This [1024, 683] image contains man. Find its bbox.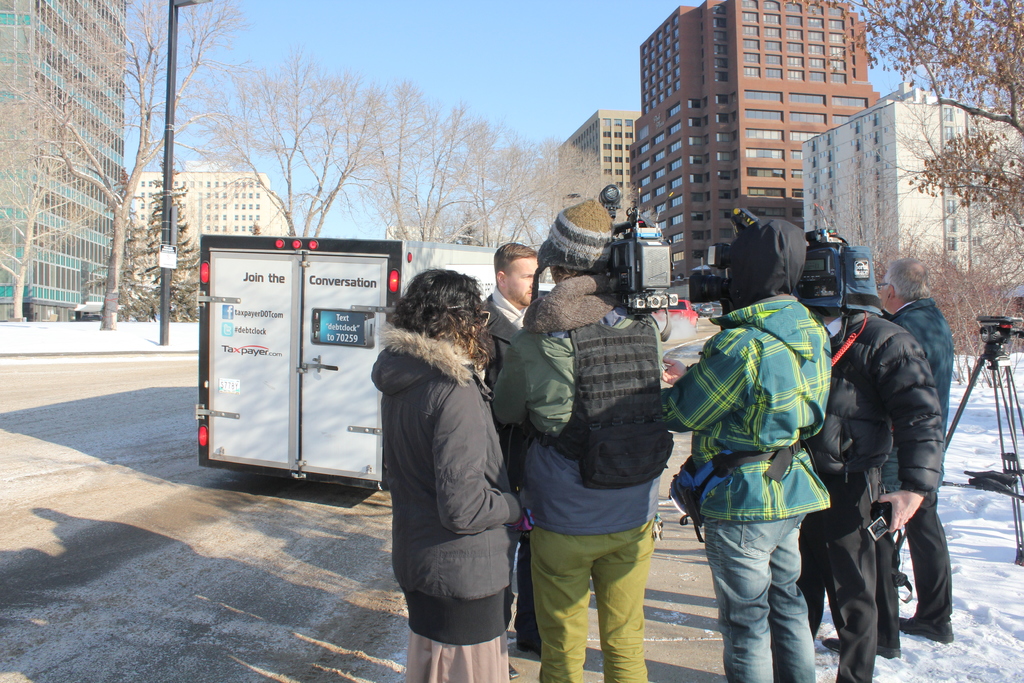
box(483, 242, 540, 673).
